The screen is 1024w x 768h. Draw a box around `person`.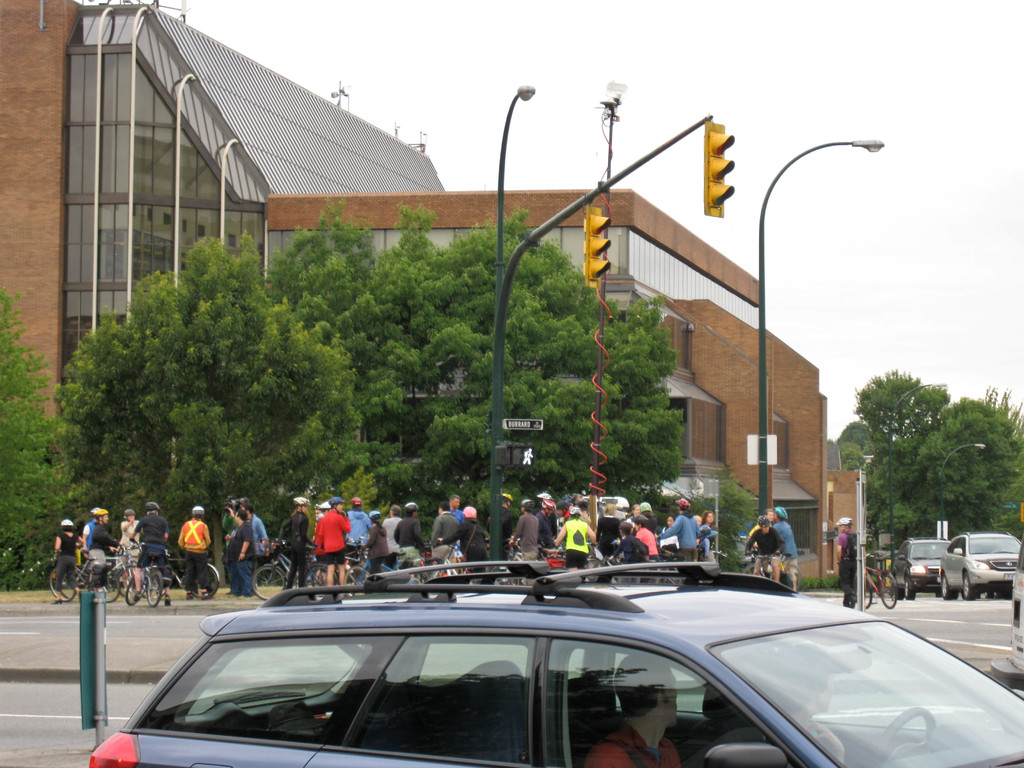
(x1=608, y1=516, x2=653, y2=568).
